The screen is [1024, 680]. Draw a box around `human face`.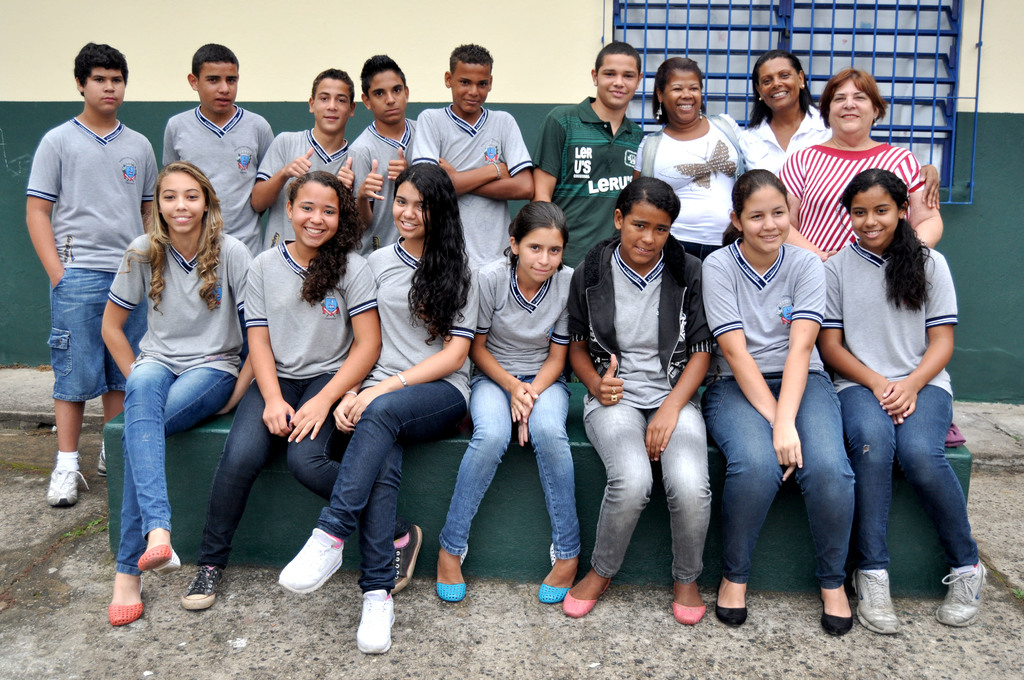
bbox=(295, 183, 339, 248).
